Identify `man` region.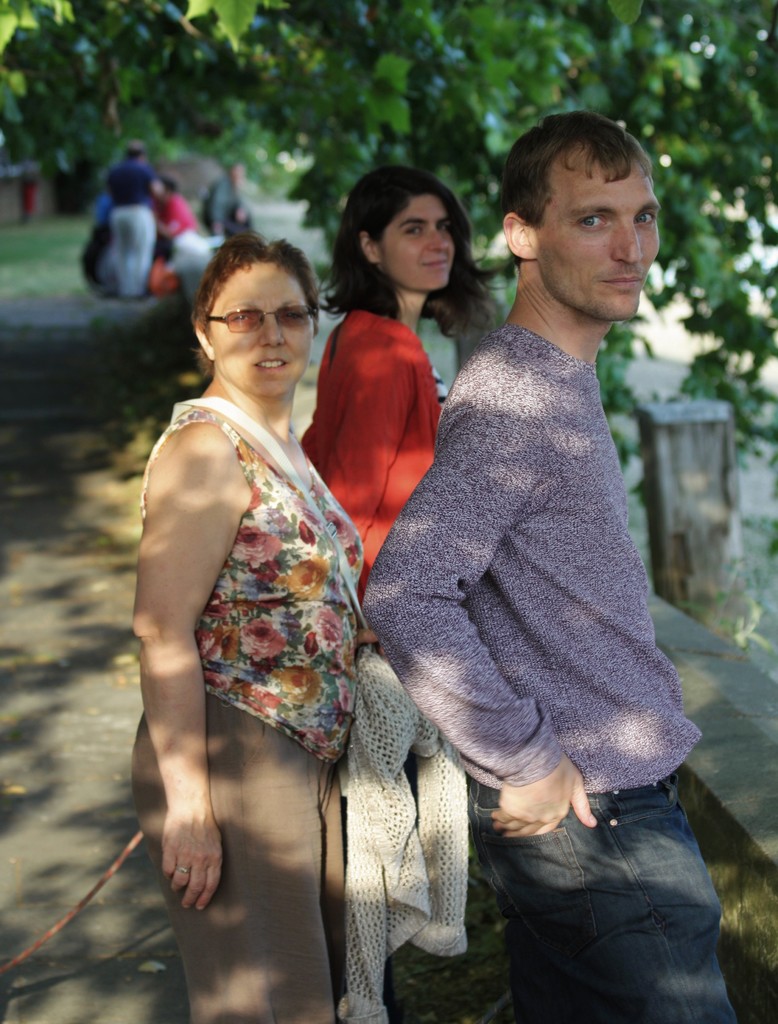
Region: 373 109 751 1023.
